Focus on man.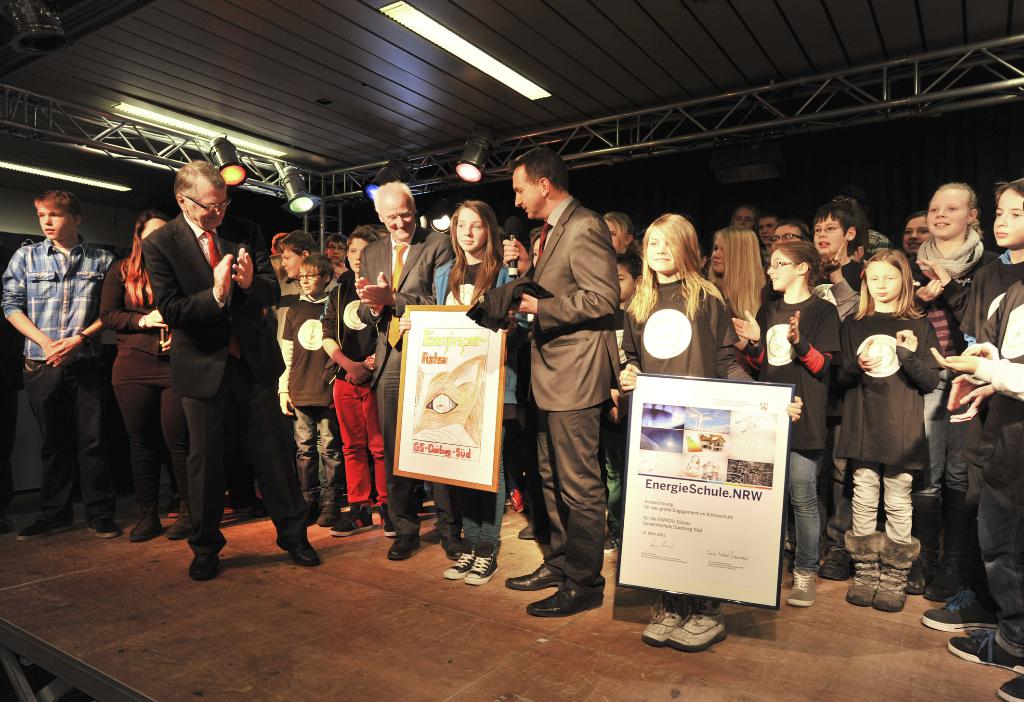
Focused at pyautogui.locateOnScreen(502, 129, 634, 627).
